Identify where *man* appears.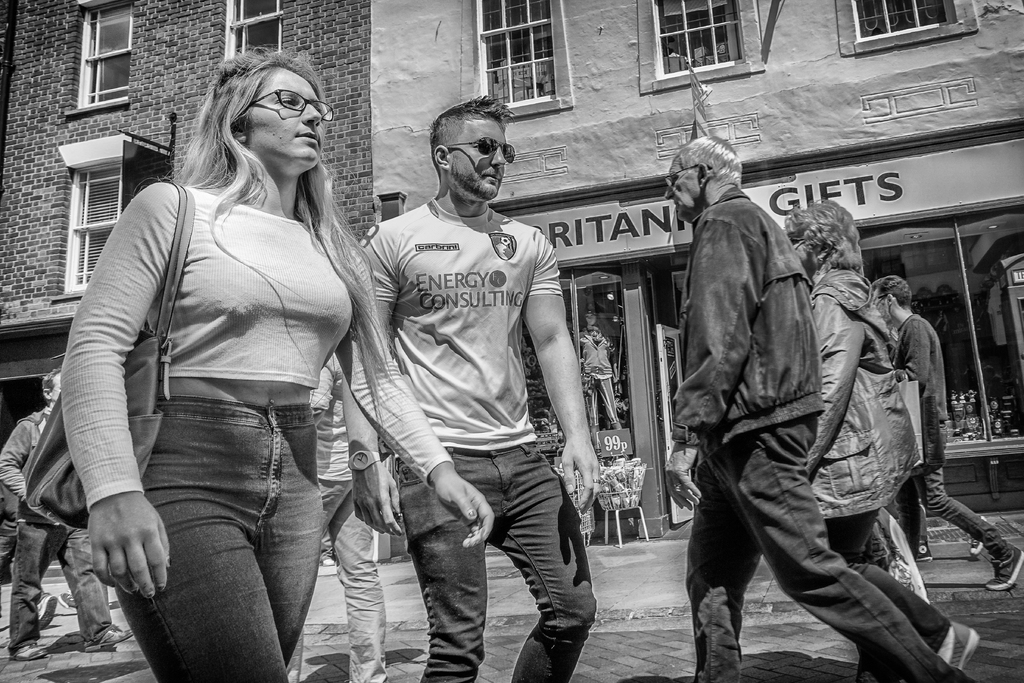
Appears at <region>0, 367, 127, 664</region>.
